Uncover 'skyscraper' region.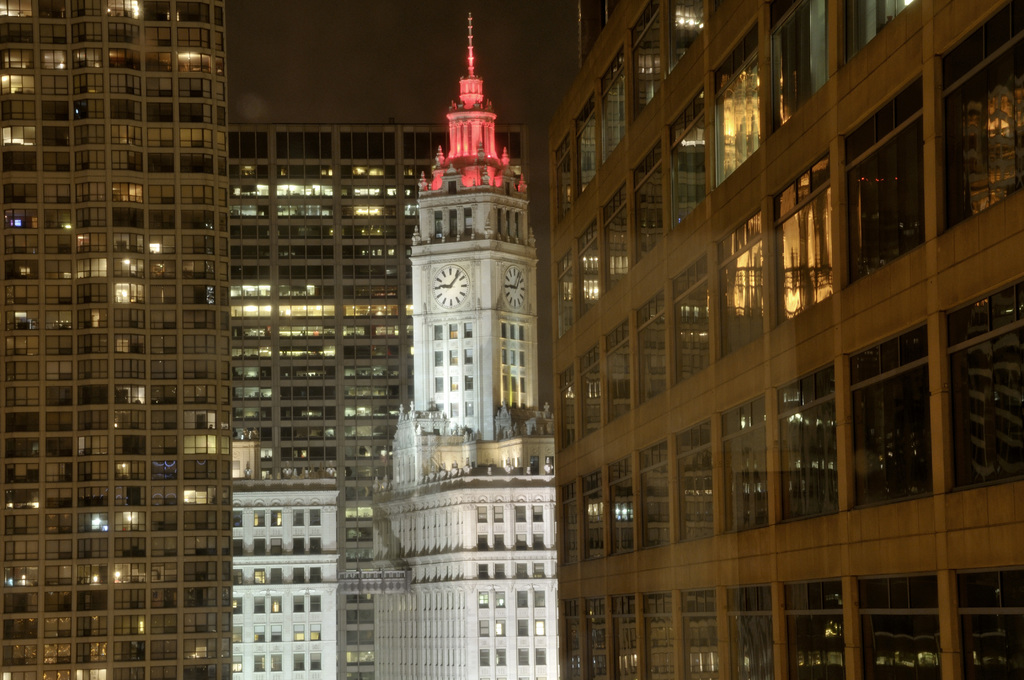
Uncovered: locate(232, 124, 526, 677).
